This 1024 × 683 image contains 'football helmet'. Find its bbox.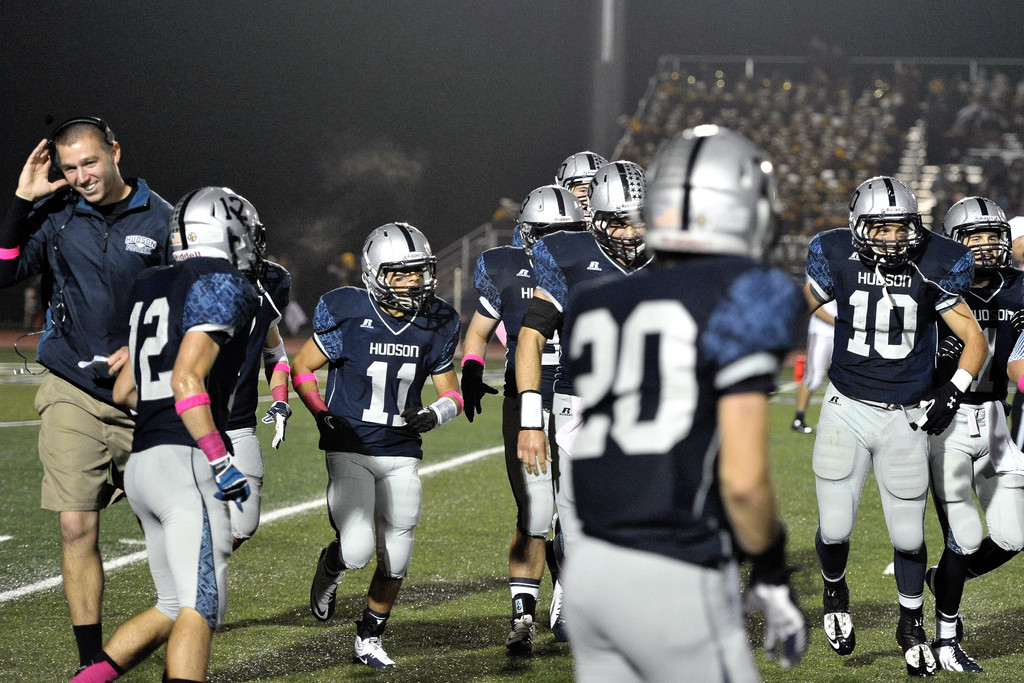
left=551, top=151, right=612, bottom=203.
